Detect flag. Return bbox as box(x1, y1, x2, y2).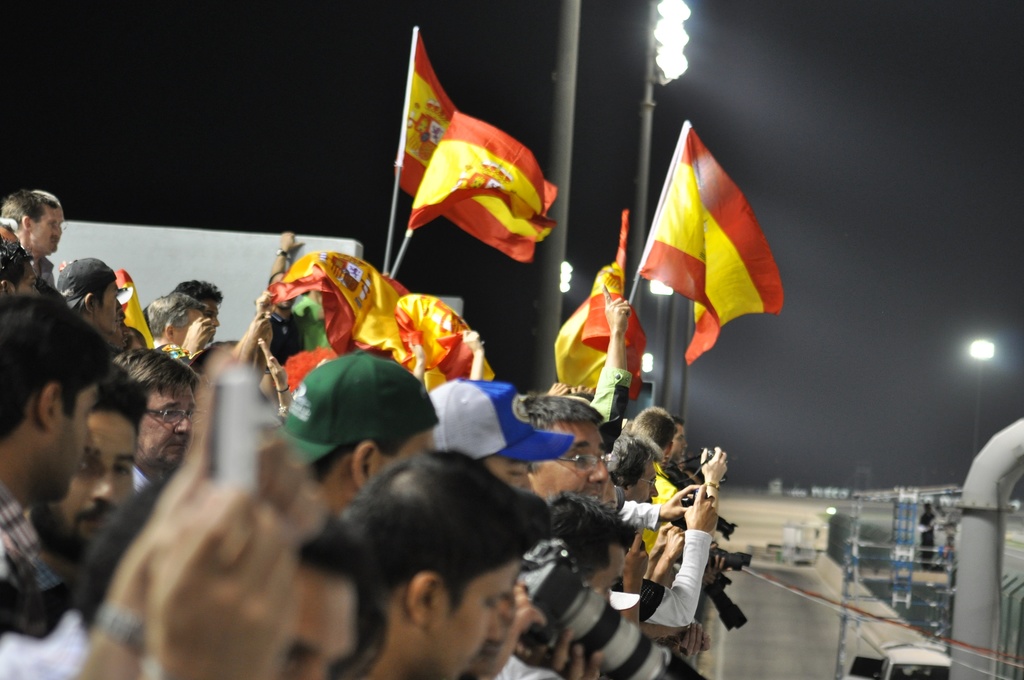
box(266, 251, 491, 385).
